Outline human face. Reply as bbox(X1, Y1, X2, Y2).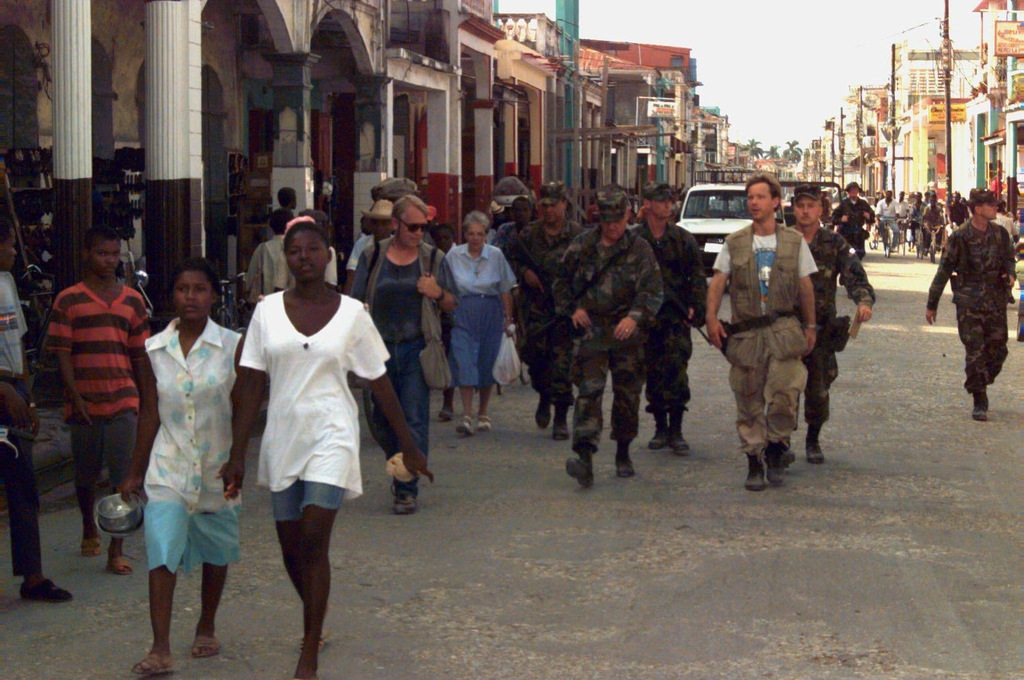
bbox(283, 223, 333, 273).
